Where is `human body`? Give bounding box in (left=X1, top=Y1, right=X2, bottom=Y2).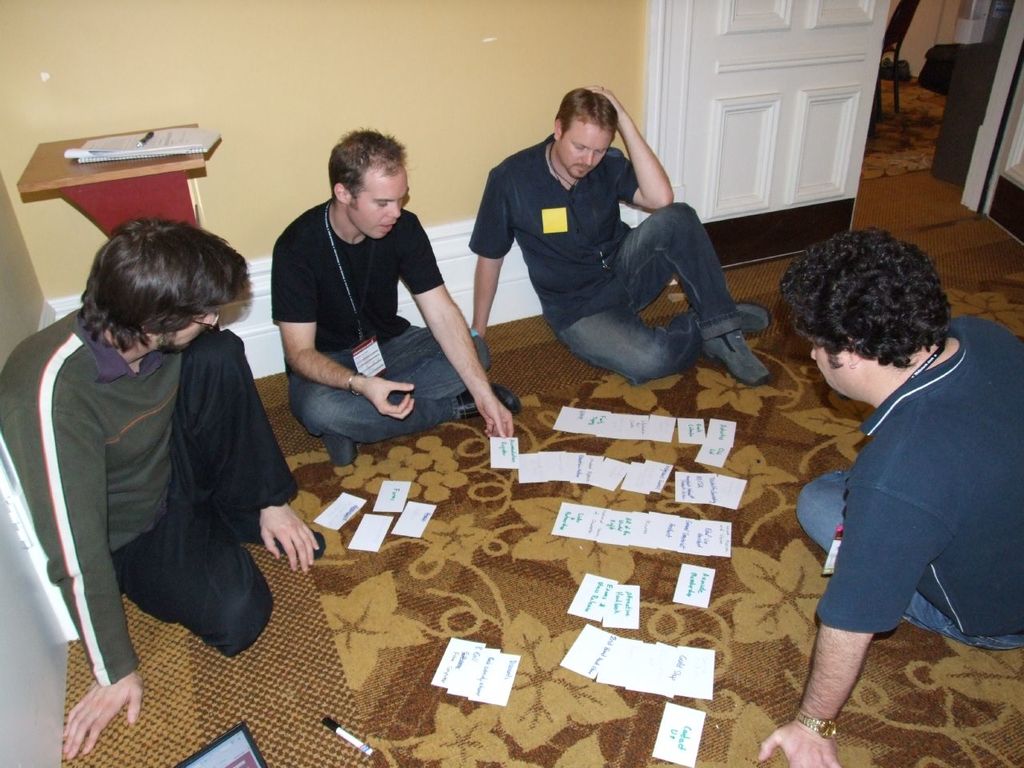
(left=756, top=197, right=1011, bottom=735).
